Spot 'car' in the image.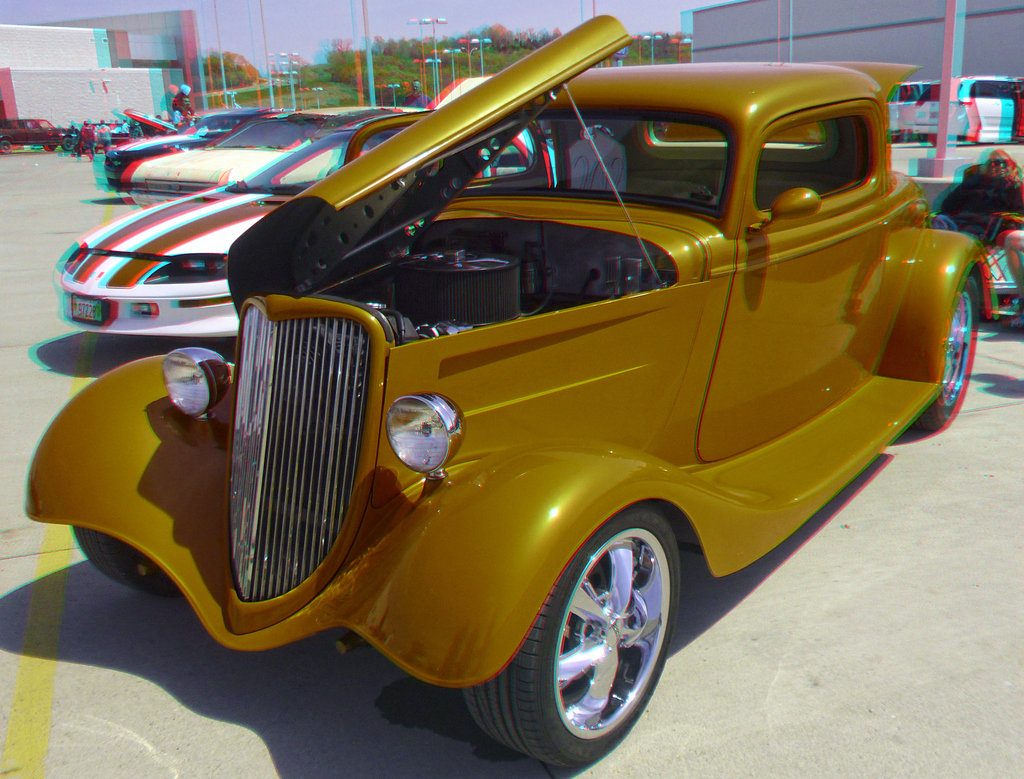
'car' found at locate(21, 14, 1002, 769).
